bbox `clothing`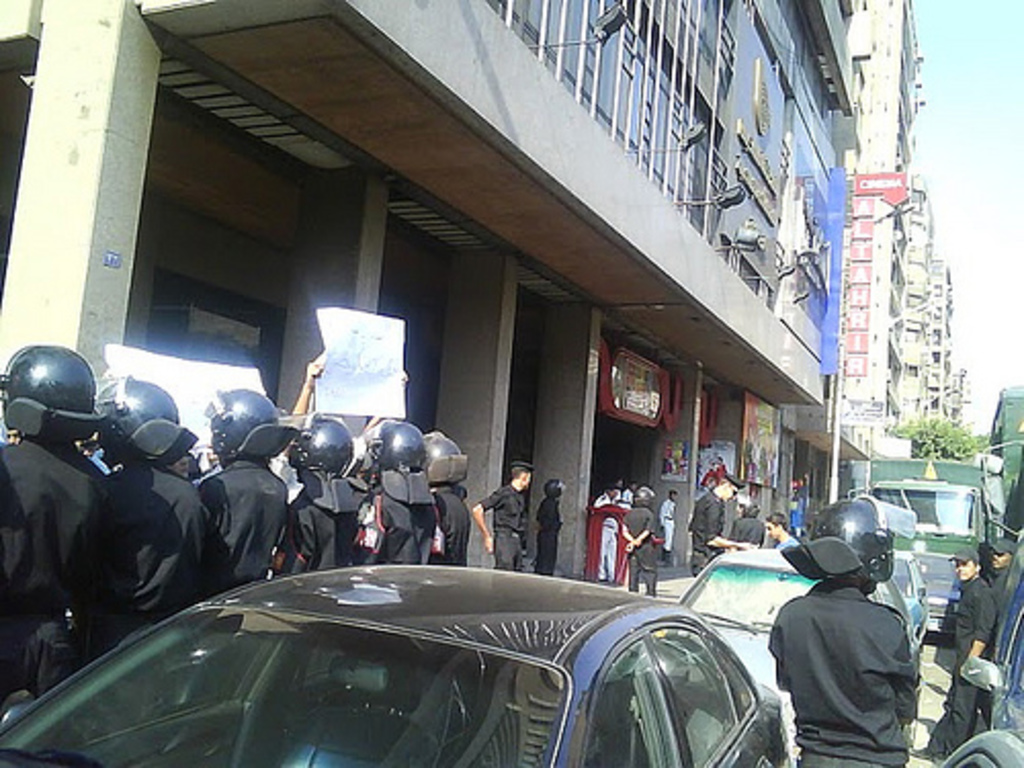
BBox(592, 494, 627, 588)
